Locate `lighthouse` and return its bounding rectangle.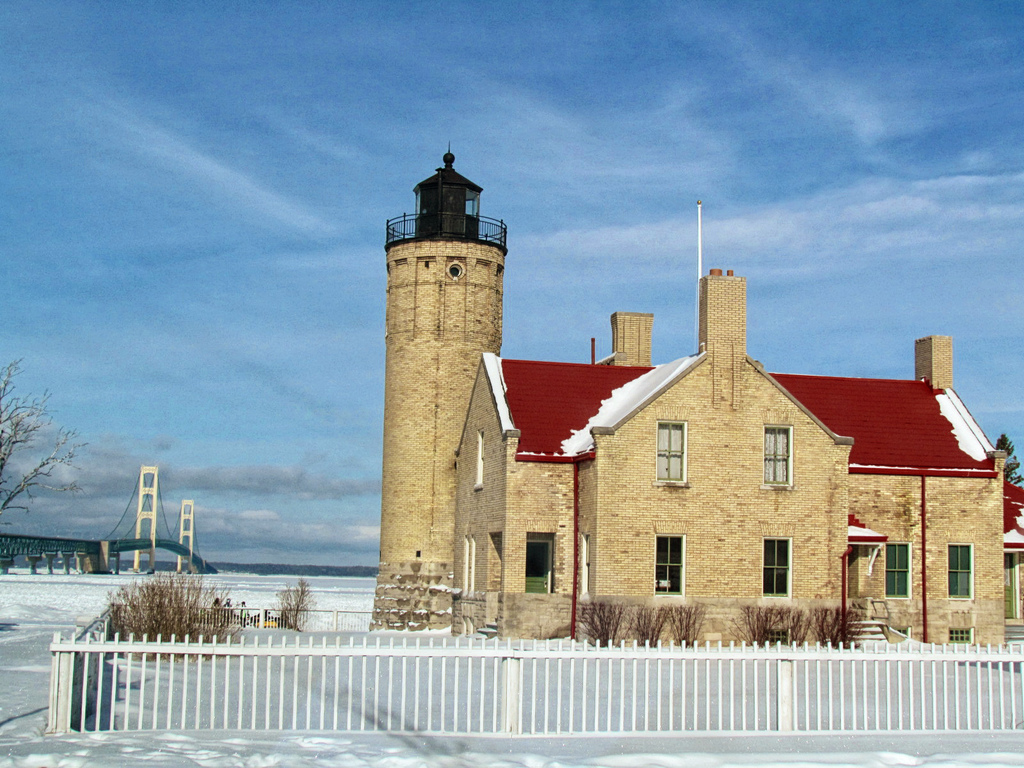
<bbox>371, 138, 509, 630</bbox>.
